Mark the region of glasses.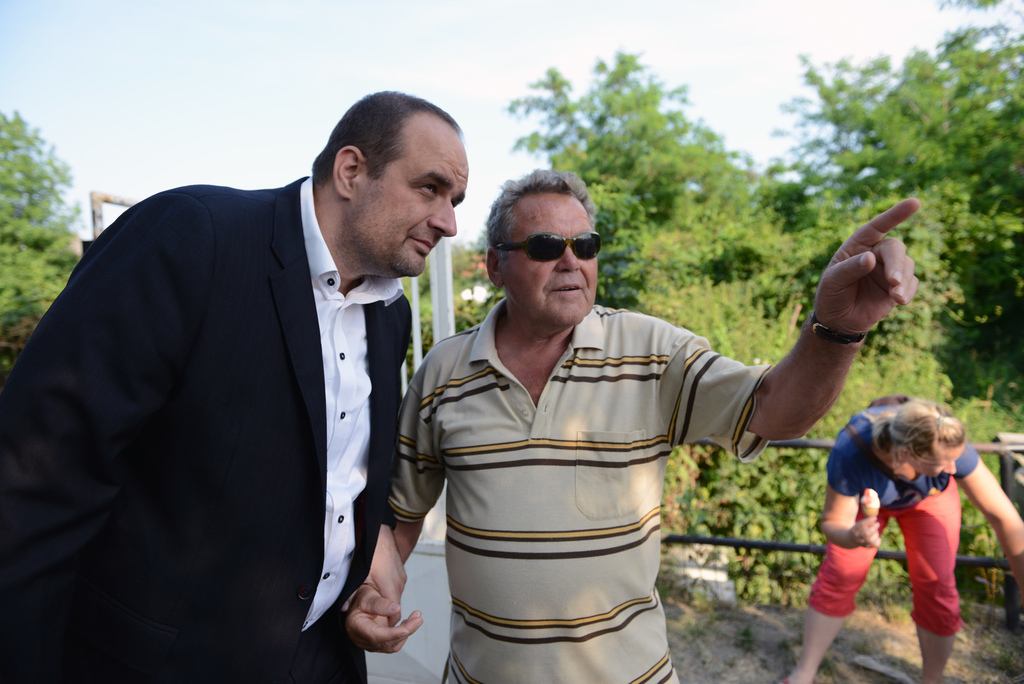
Region: BBox(492, 230, 602, 263).
